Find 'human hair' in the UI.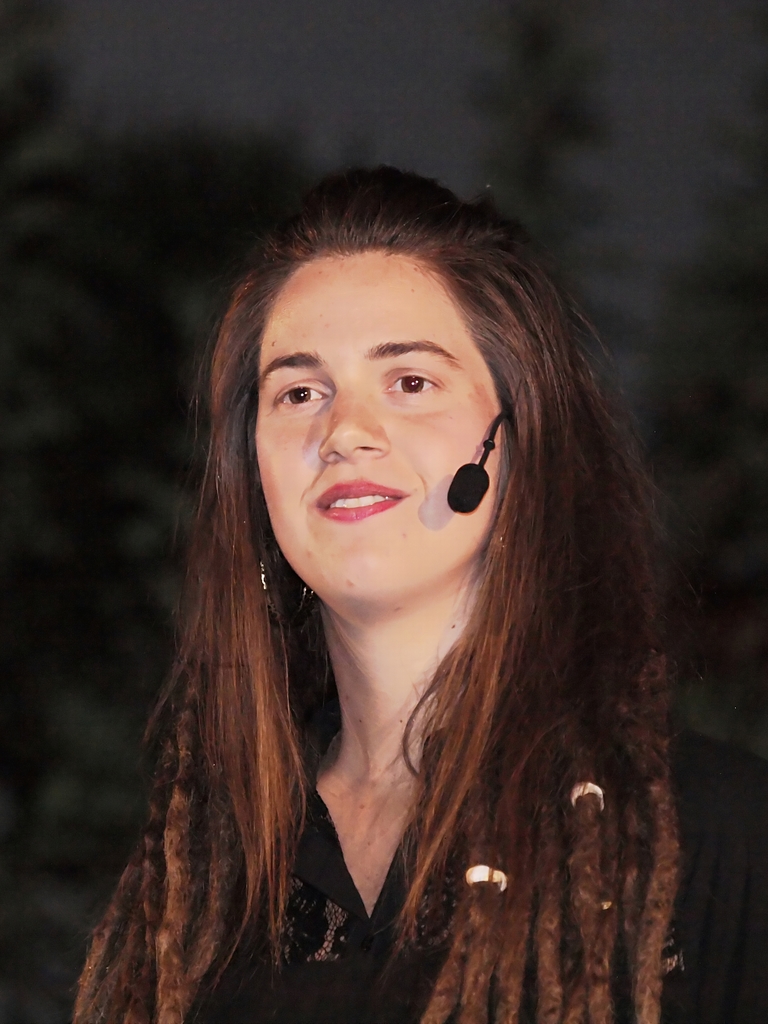
UI element at bbox=[110, 179, 679, 988].
